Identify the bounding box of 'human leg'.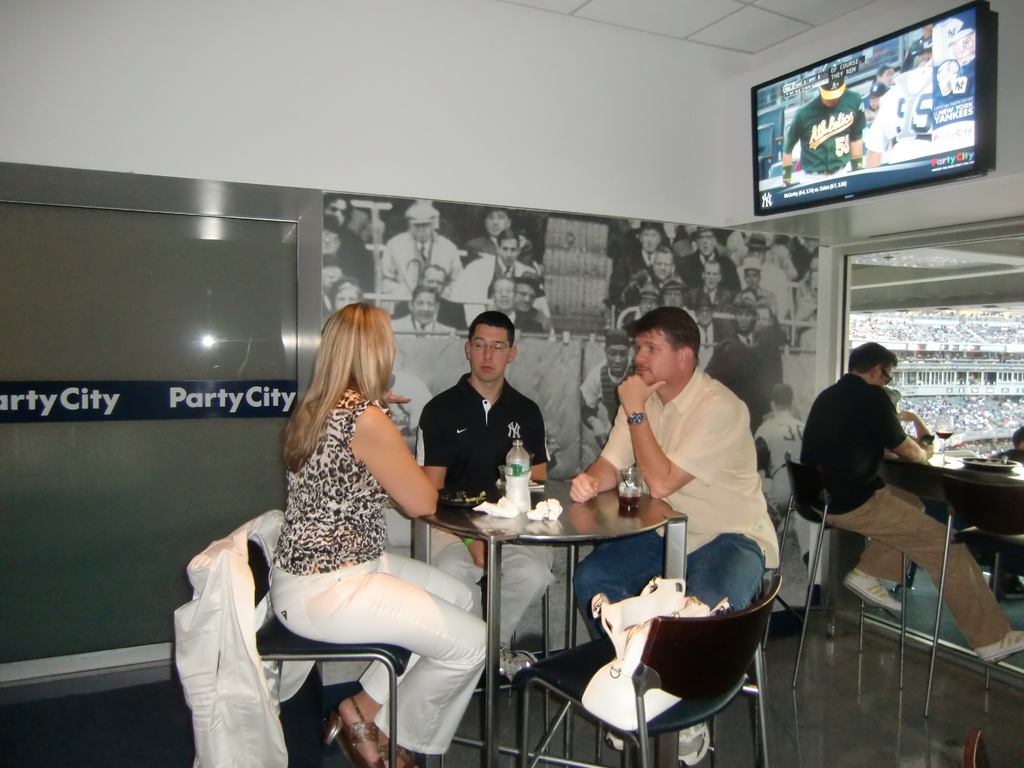
(left=577, top=531, right=664, bottom=750).
